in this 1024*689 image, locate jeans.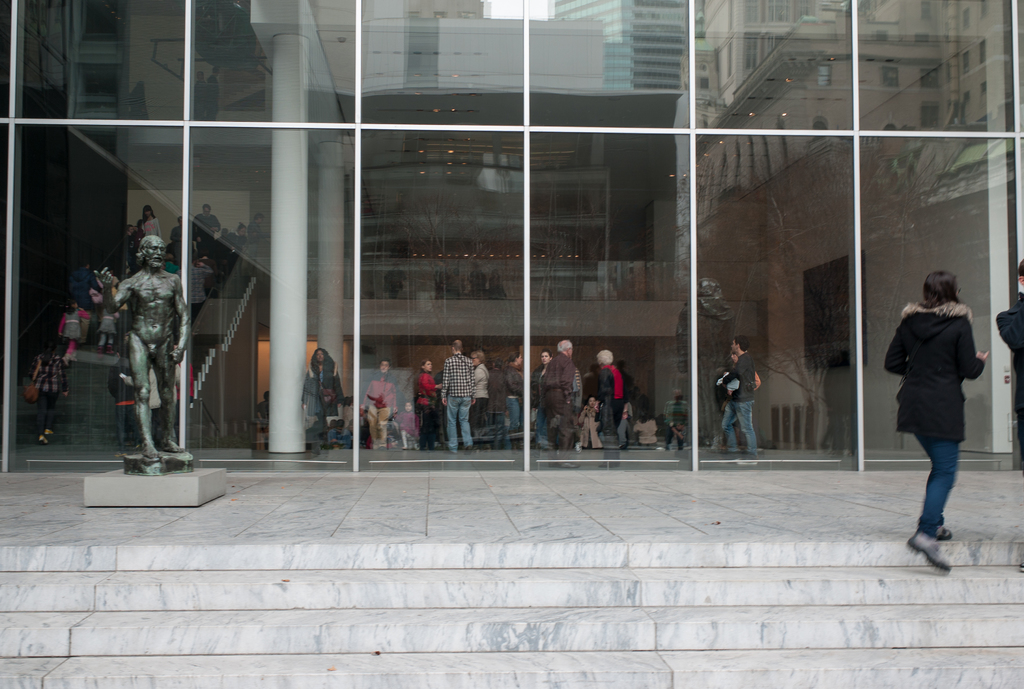
Bounding box: detection(719, 402, 758, 453).
